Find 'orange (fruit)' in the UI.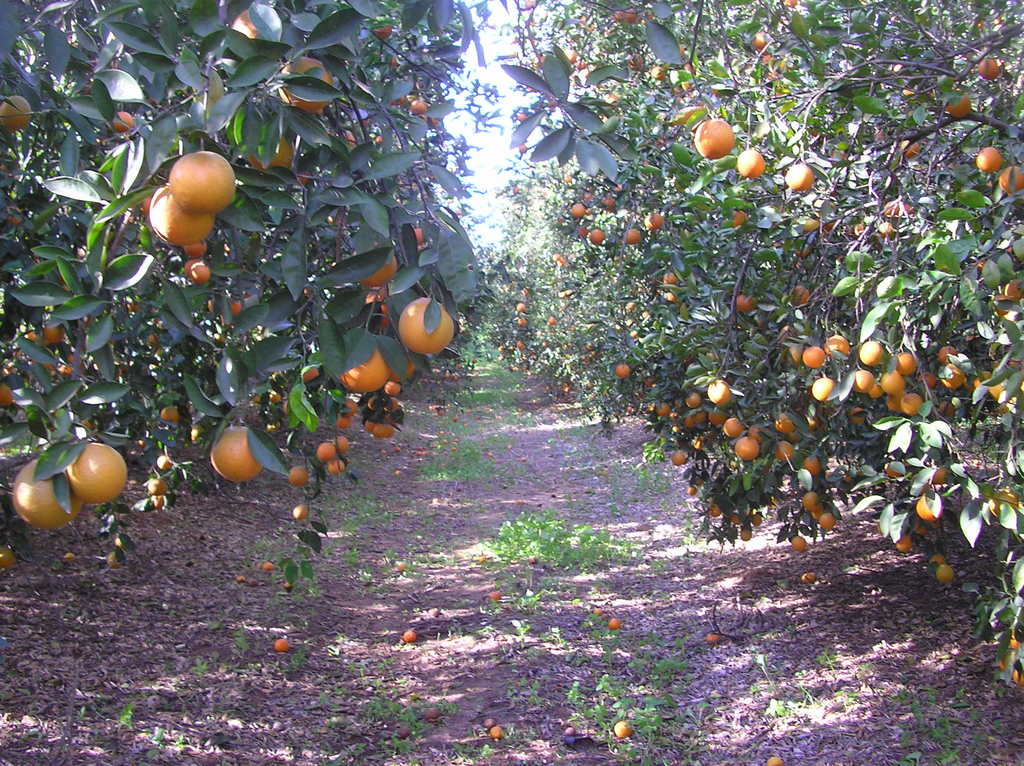
UI element at 732 152 766 186.
